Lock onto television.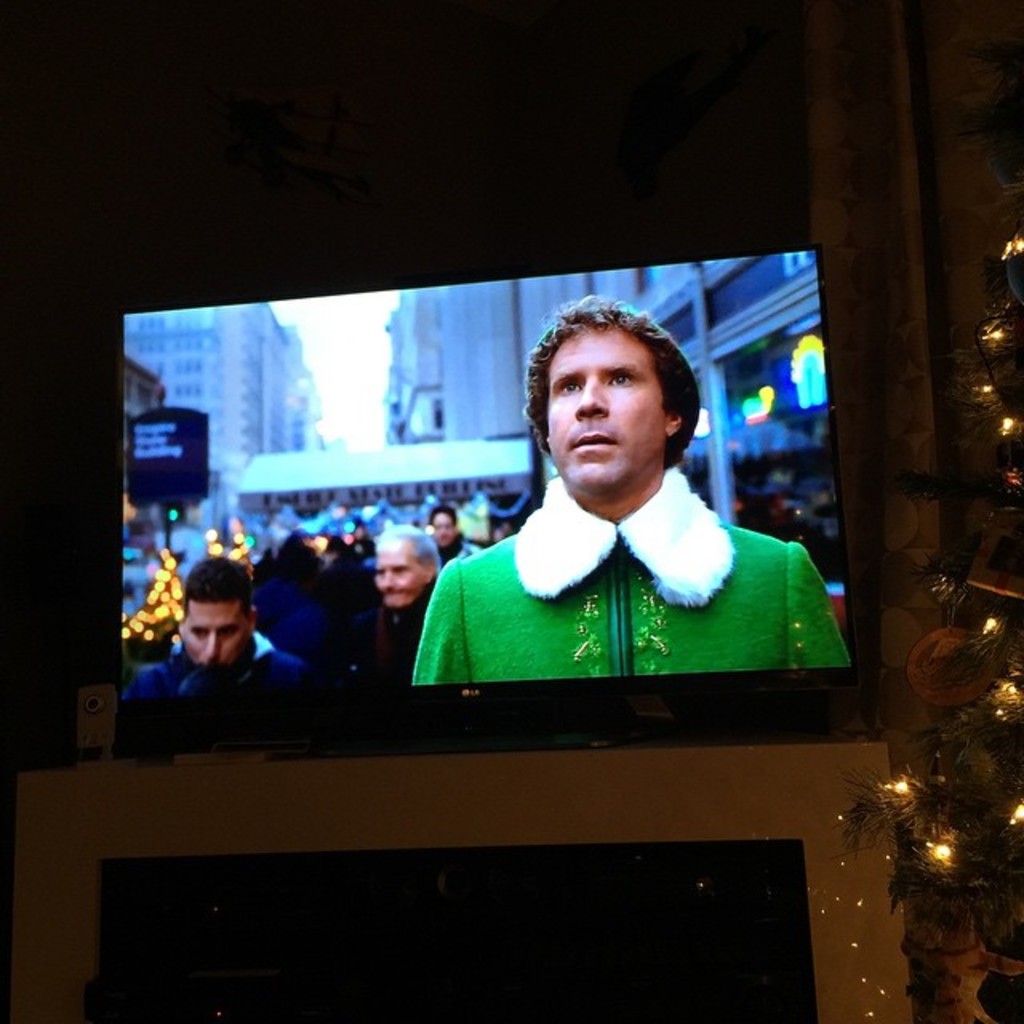
Locked: left=101, top=240, right=894, bottom=744.
